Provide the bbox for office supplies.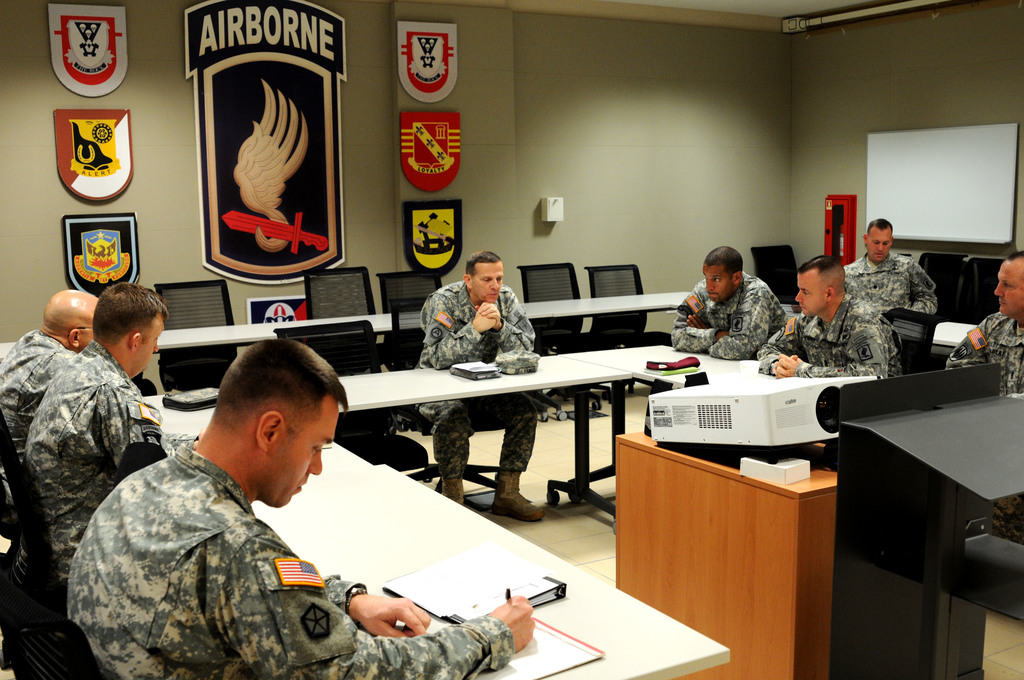
(853,453,1023,613).
